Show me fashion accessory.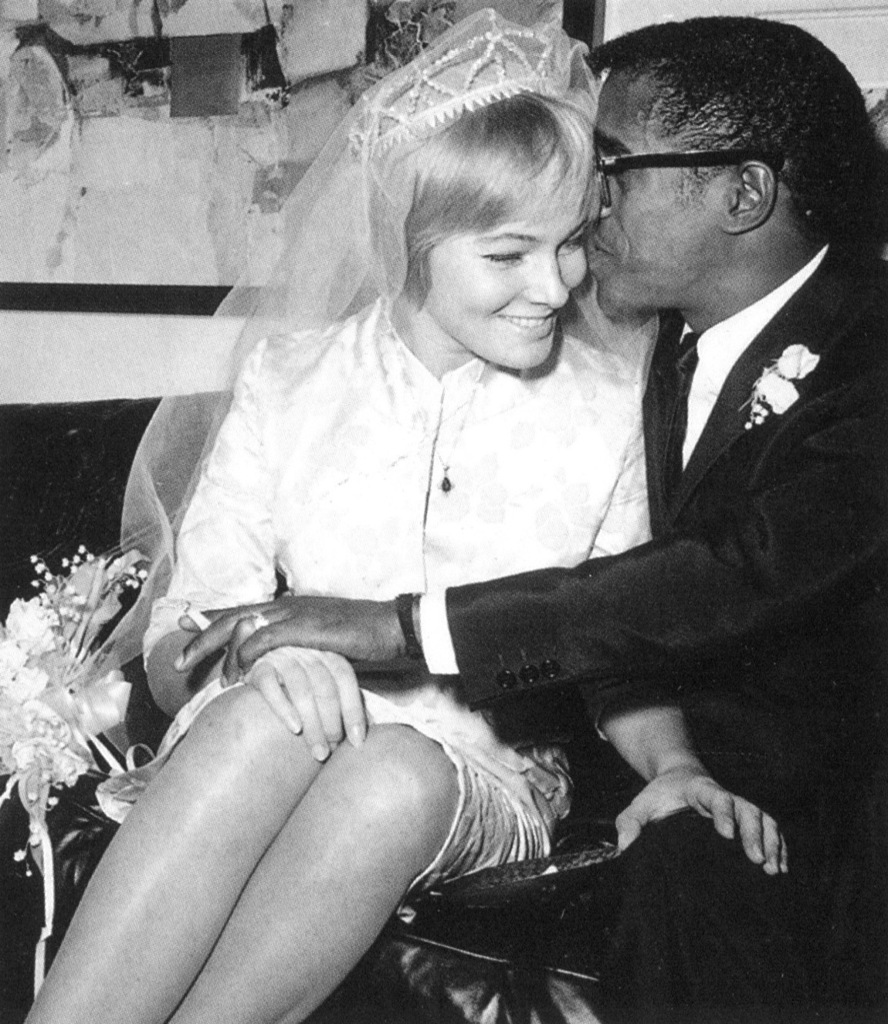
fashion accessory is here: bbox=[653, 329, 700, 533].
